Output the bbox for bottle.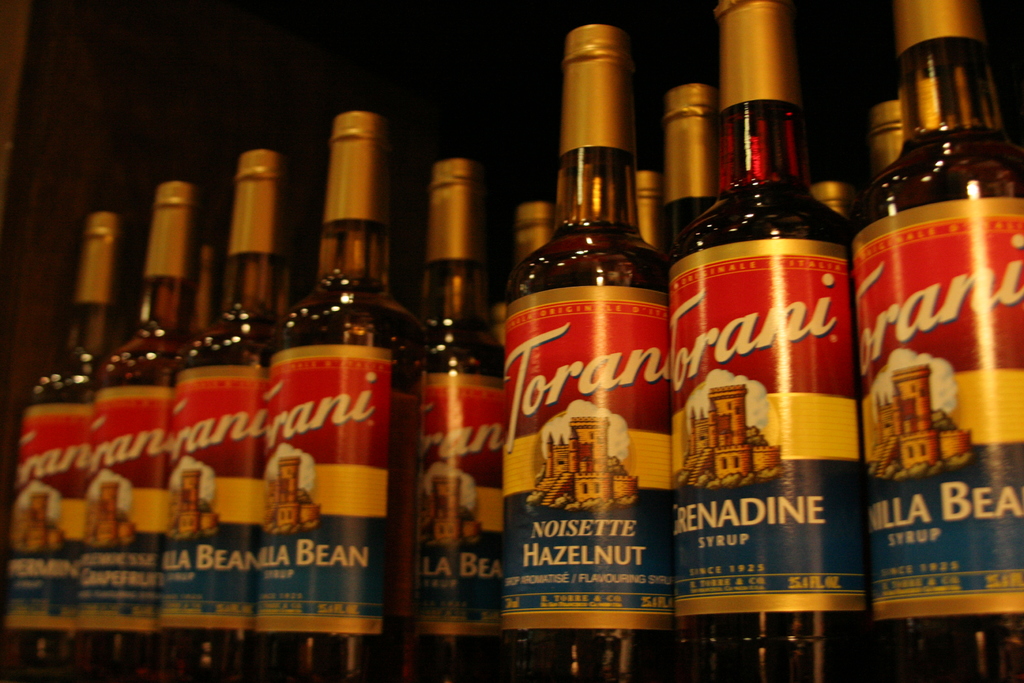
[left=503, top=25, right=673, bottom=682].
